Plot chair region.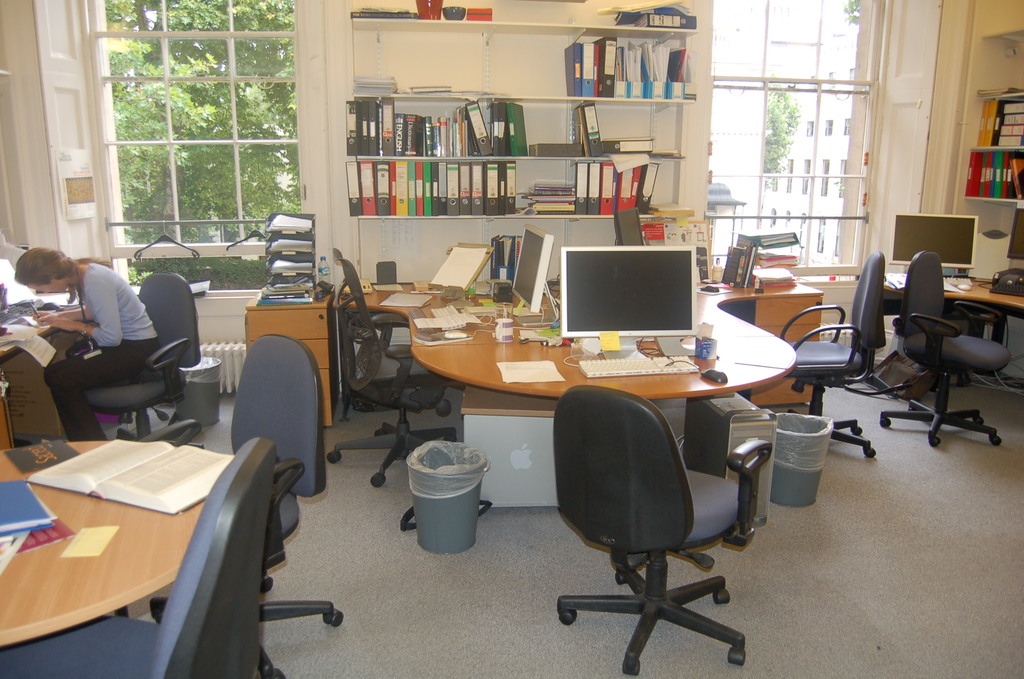
Plotted at crop(79, 271, 212, 444).
